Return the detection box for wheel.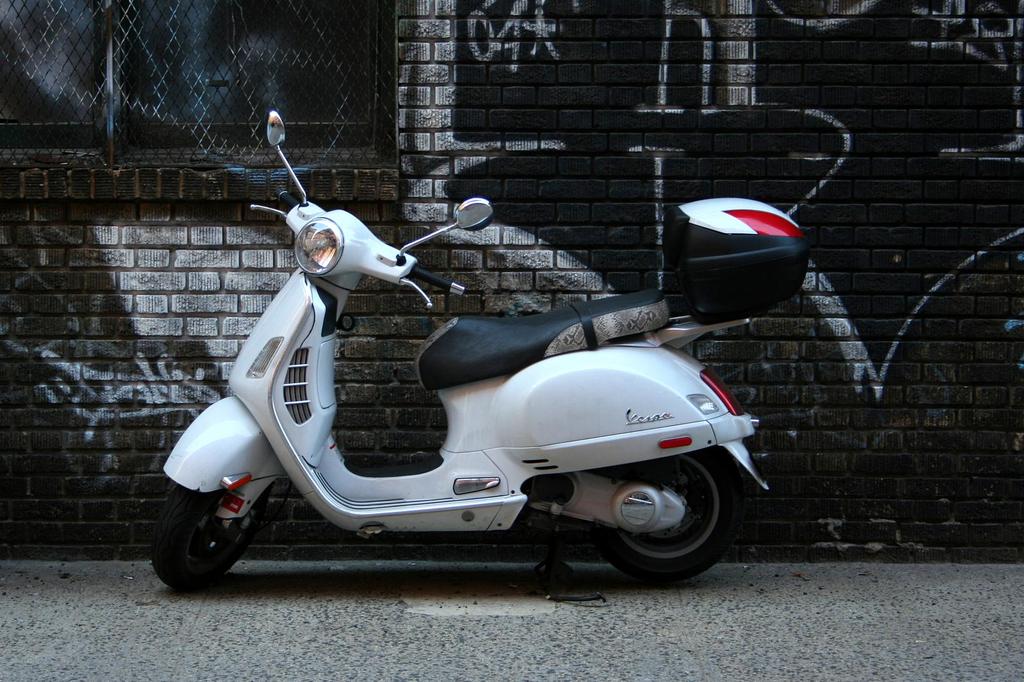
[x1=591, y1=440, x2=746, y2=587].
